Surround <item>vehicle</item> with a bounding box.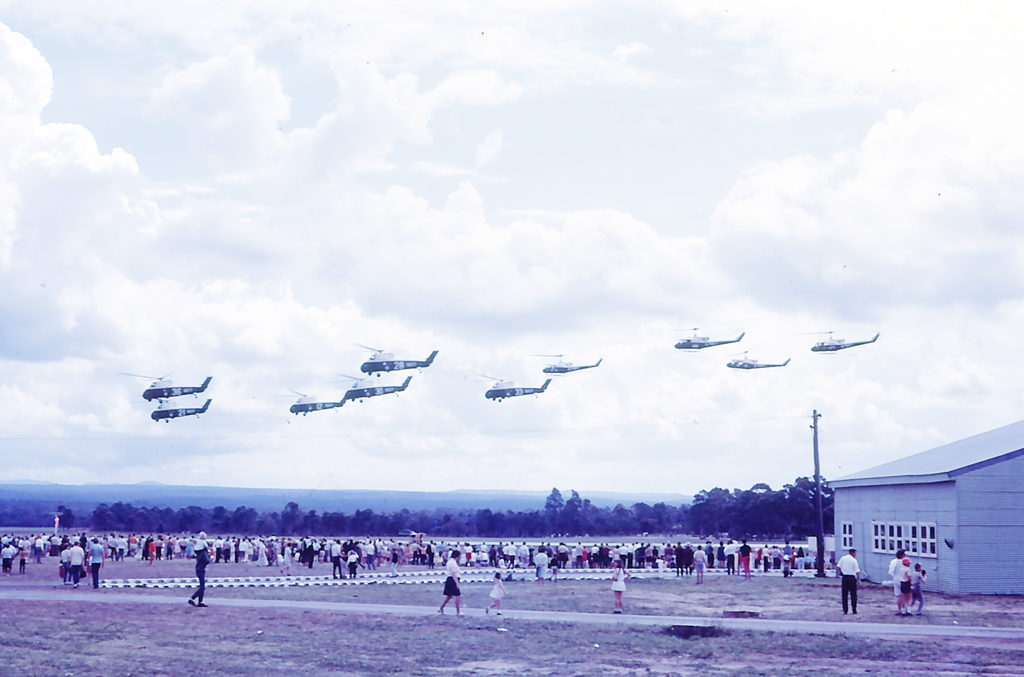
locate(802, 333, 882, 358).
